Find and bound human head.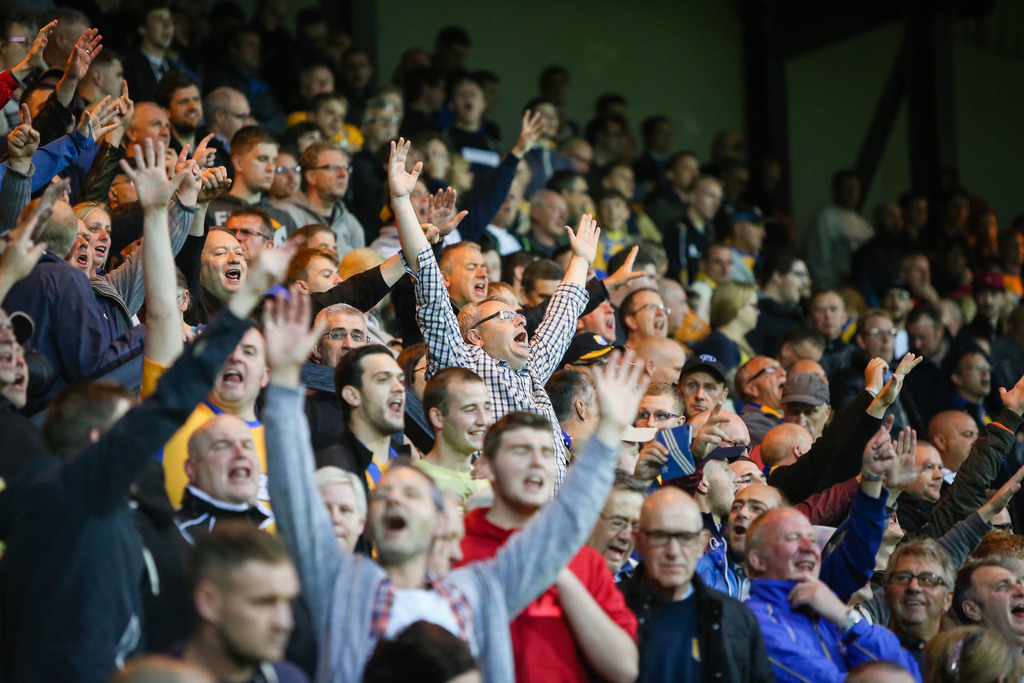
Bound: <box>788,398,834,444</box>.
